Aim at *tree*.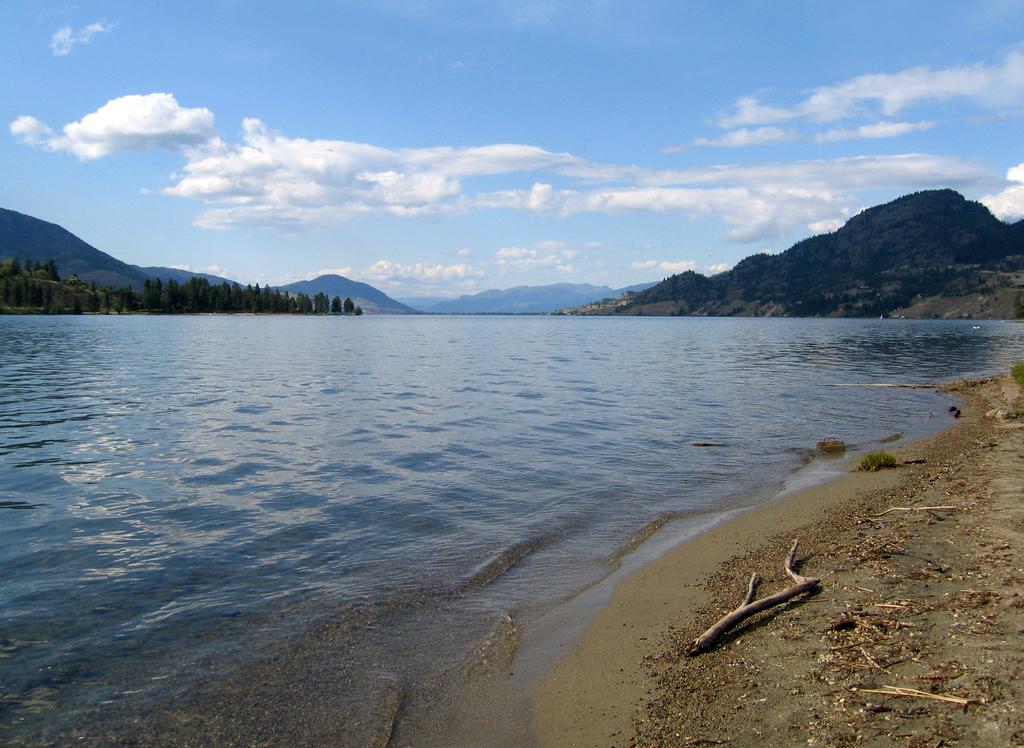
Aimed at 254/282/262/309.
